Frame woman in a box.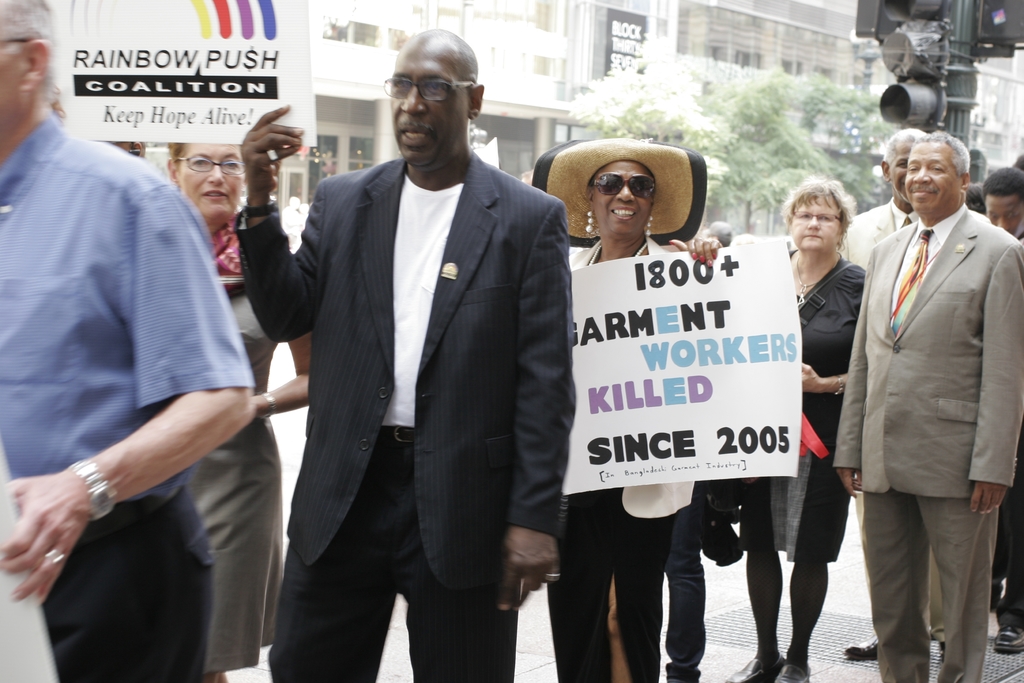
168/138/315/682.
